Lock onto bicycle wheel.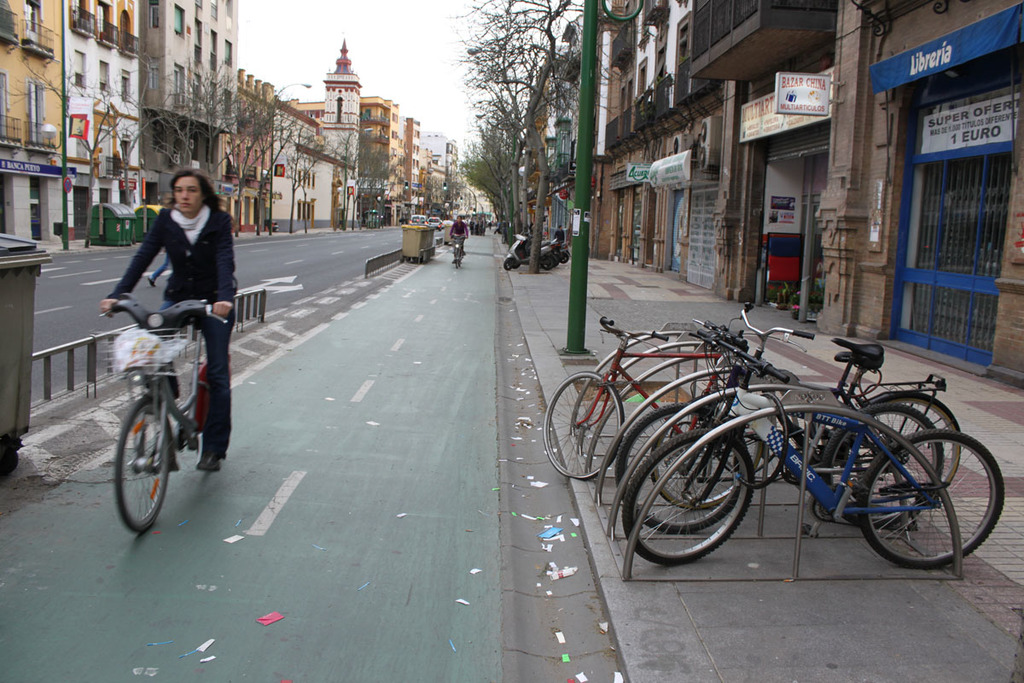
Locked: bbox=[847, 396, 961, 509].
